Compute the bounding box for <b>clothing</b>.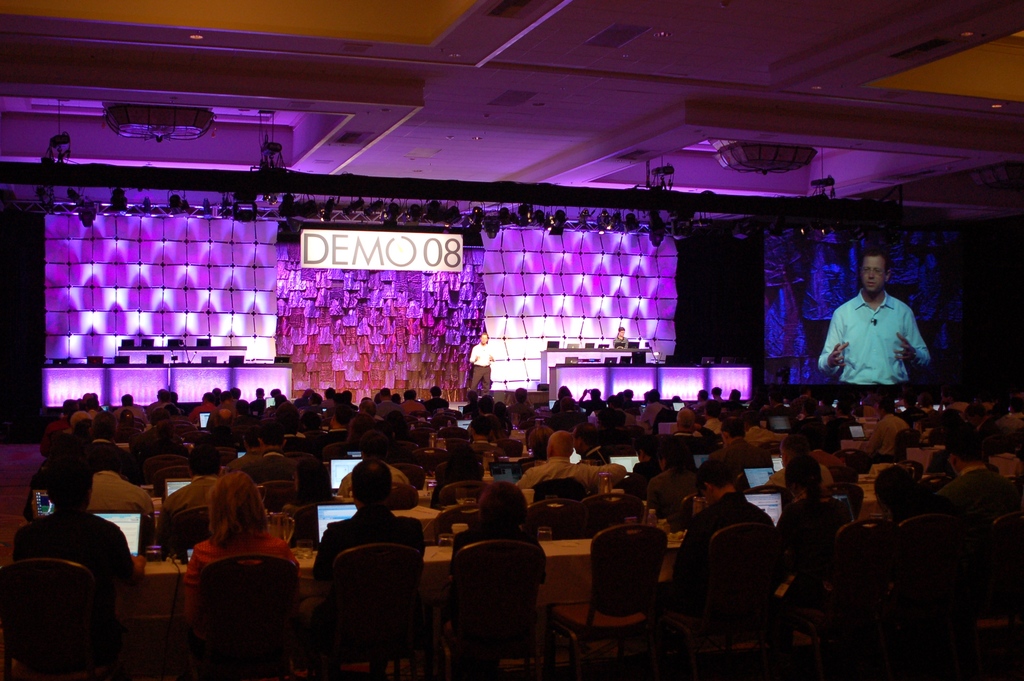
[177,534,296,627].
